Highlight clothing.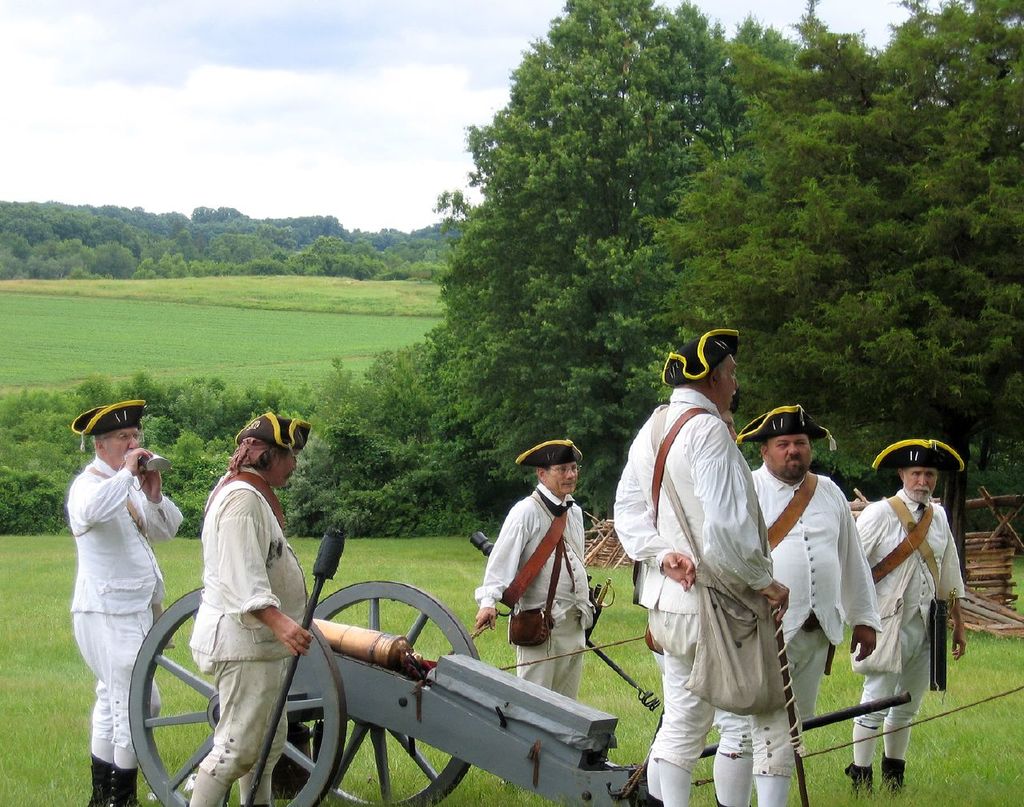
Highlighted region: [463, 468, 589, 696].
